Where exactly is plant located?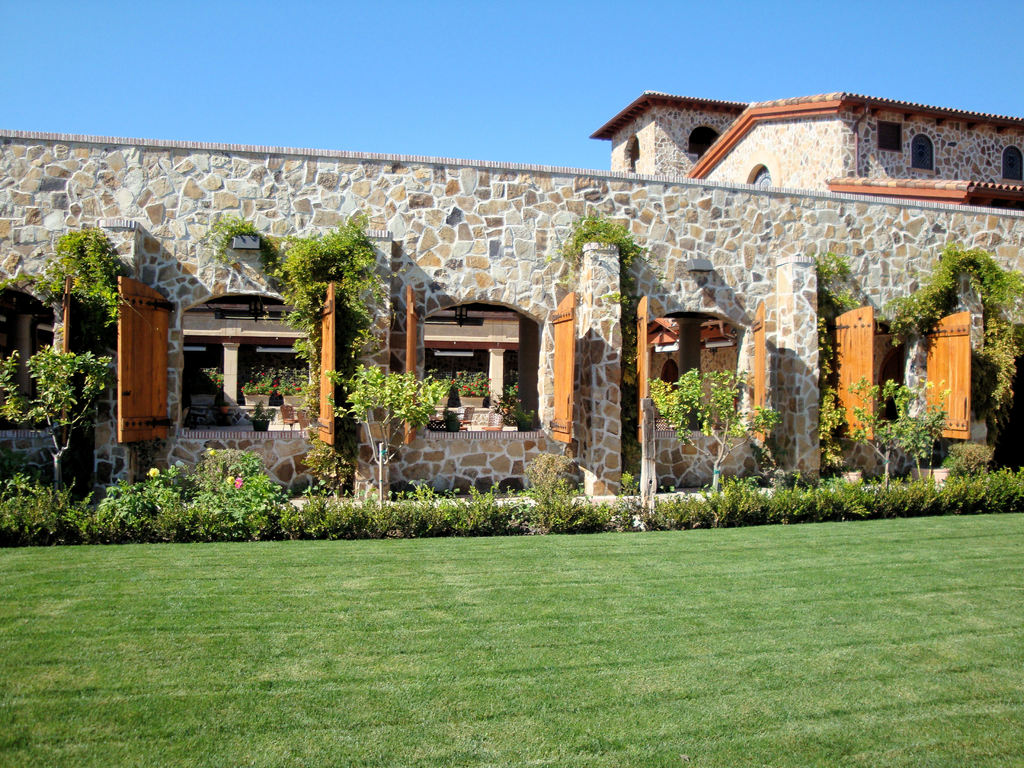
Its bounding box is rect(0, 346, 108, 498).
